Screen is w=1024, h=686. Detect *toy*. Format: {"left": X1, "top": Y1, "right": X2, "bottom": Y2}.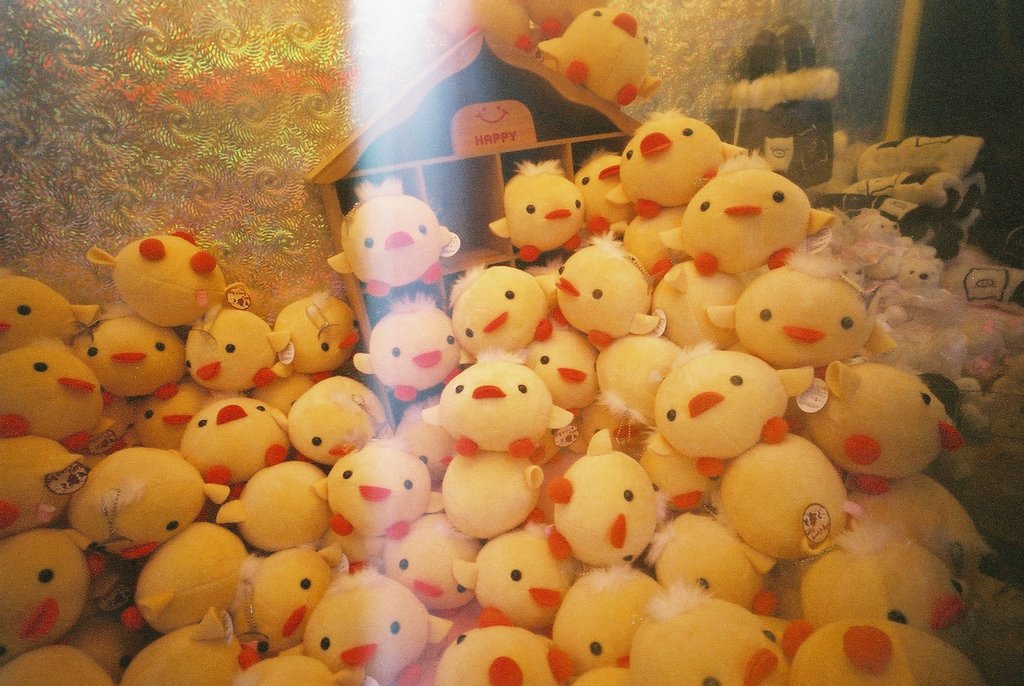
{"left": 655, "top": 347, "right": 820, "bottom": 479}.
